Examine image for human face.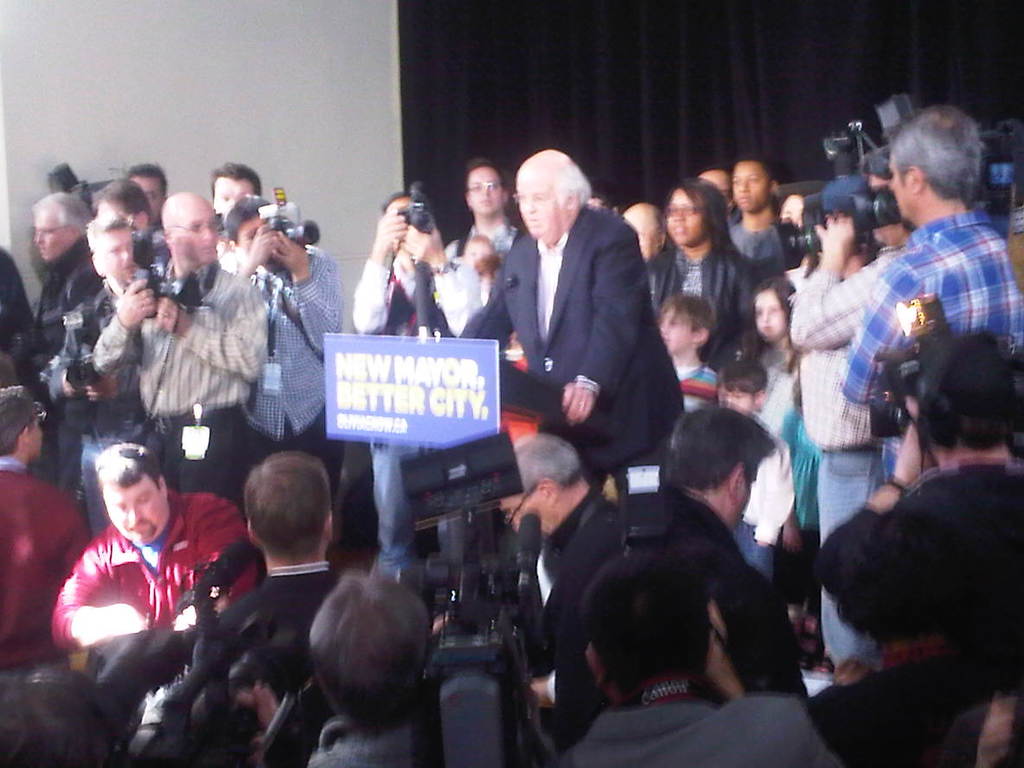
Examination result: (left=623, top=208, right=656, bottom=259).
